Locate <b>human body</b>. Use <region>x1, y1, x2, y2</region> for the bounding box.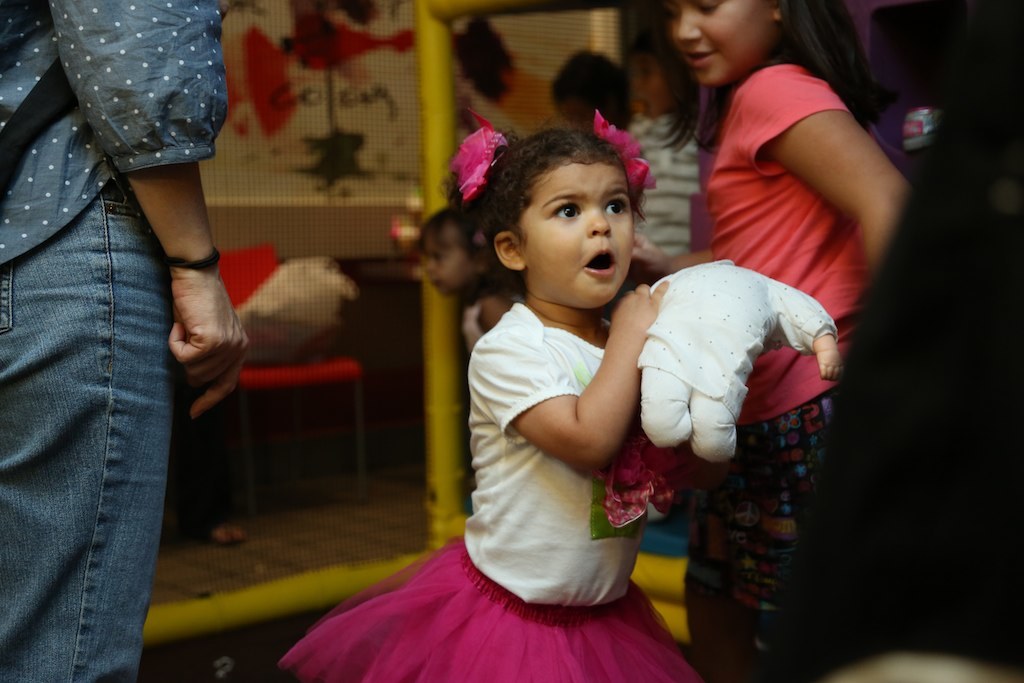
<region>664, 0, 917, 682</region>.
